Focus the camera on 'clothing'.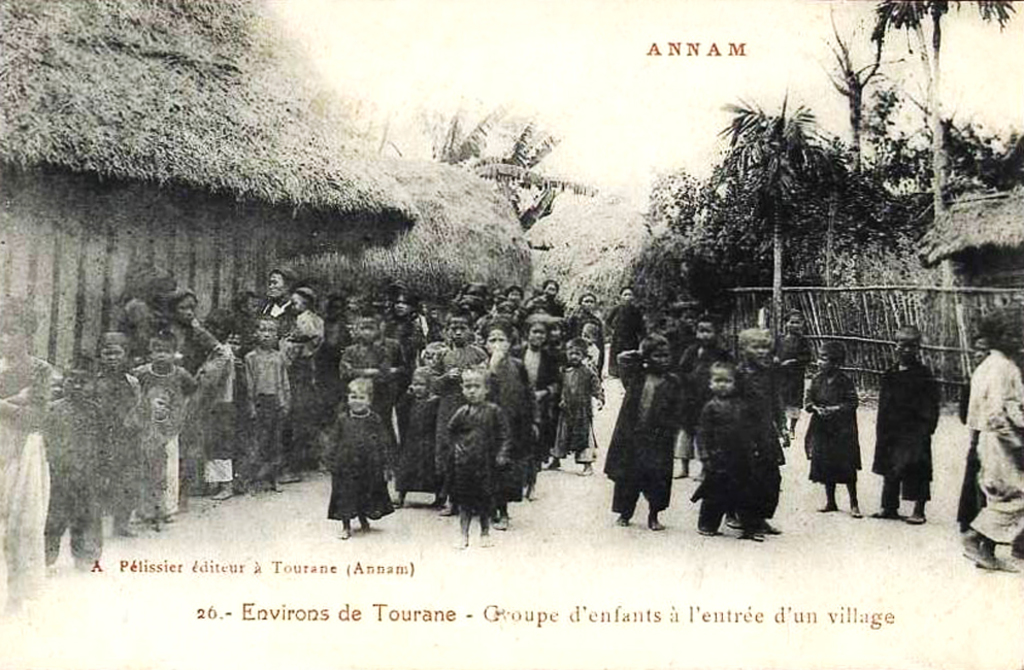
Focus region: <bbox>392, 395, 463, 499</bbox>.
